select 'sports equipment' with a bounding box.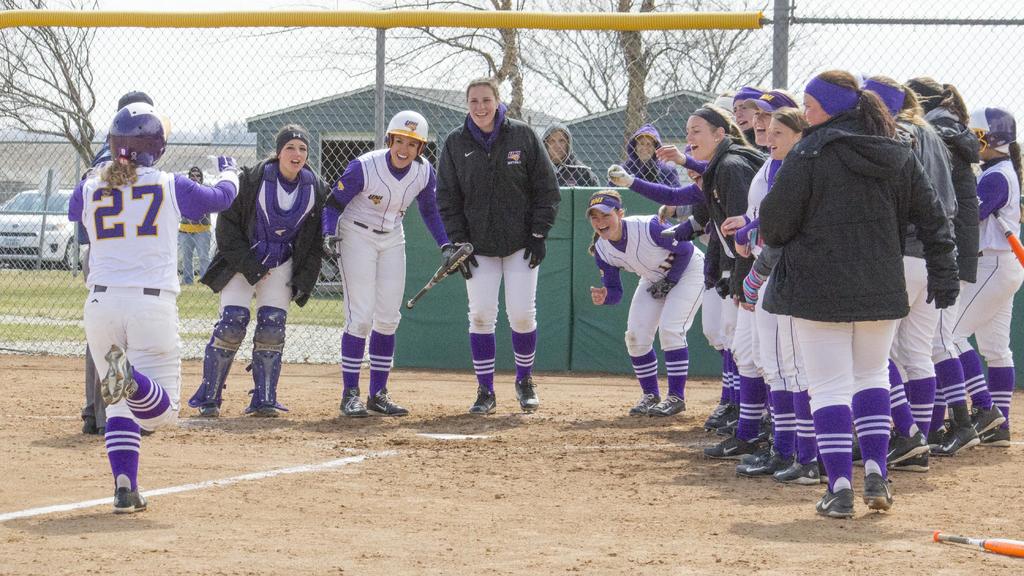
bbox(465, 383, 499, 415).
